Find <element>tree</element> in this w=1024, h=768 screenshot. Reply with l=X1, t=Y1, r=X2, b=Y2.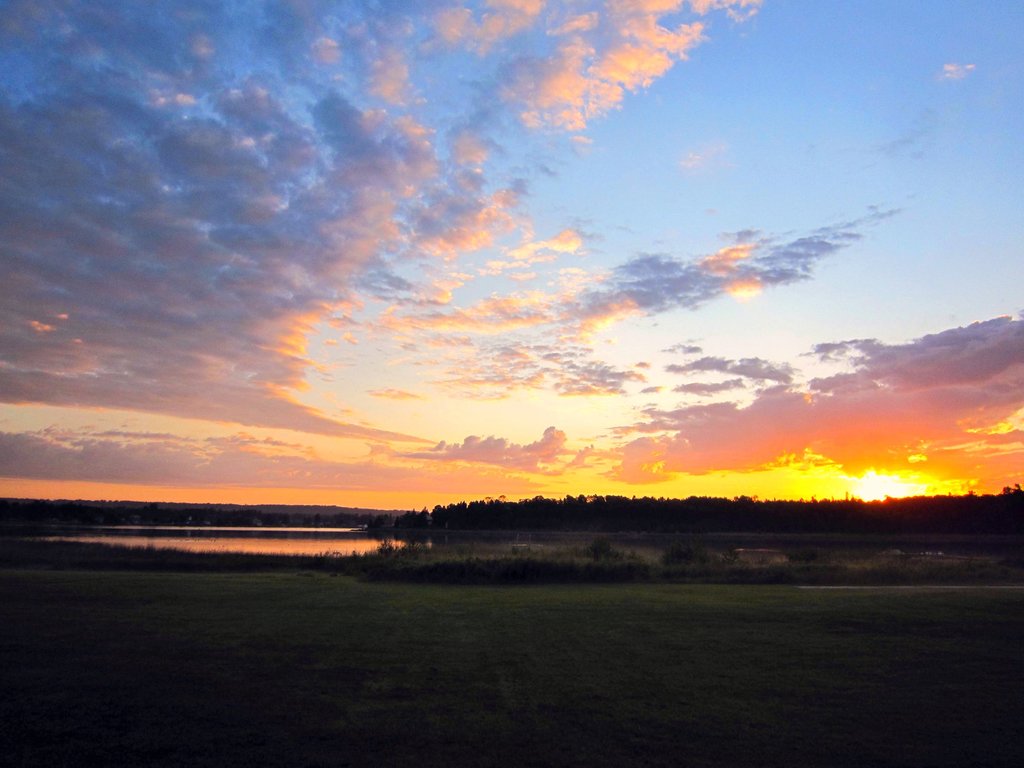
l=430, t=501, r=446, b=521.
